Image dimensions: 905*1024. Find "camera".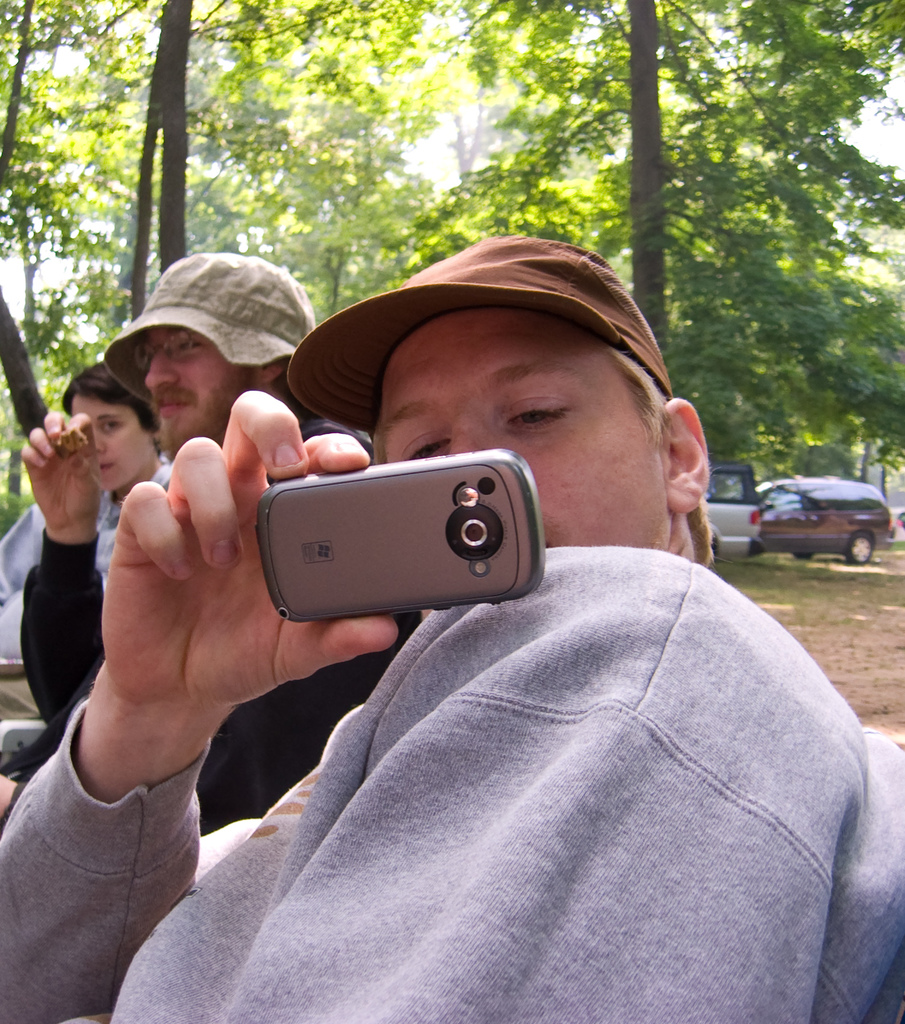
Rect(261, 449, 550, 619).
